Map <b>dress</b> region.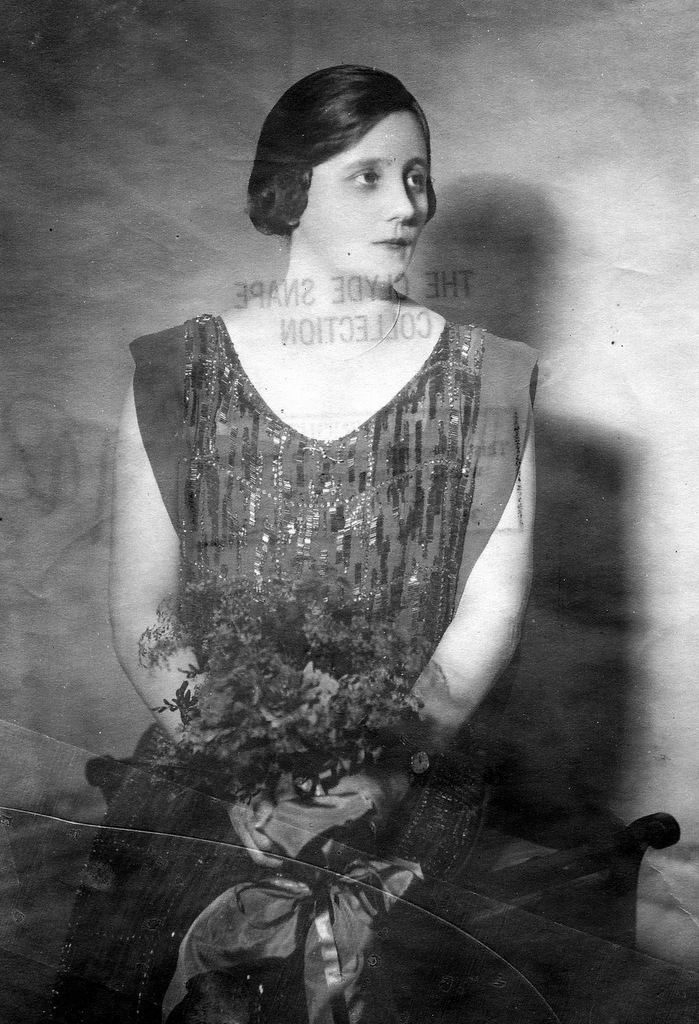
Mapped to 69,313,537,1023.
